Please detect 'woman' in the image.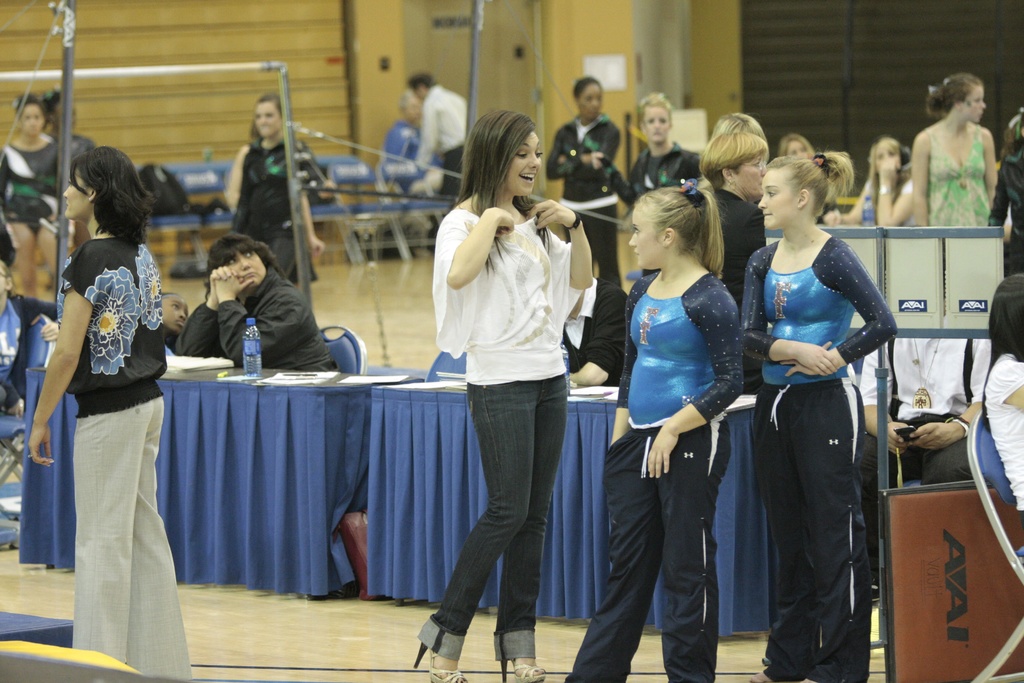
select_region(826, 140, 936, 228).
